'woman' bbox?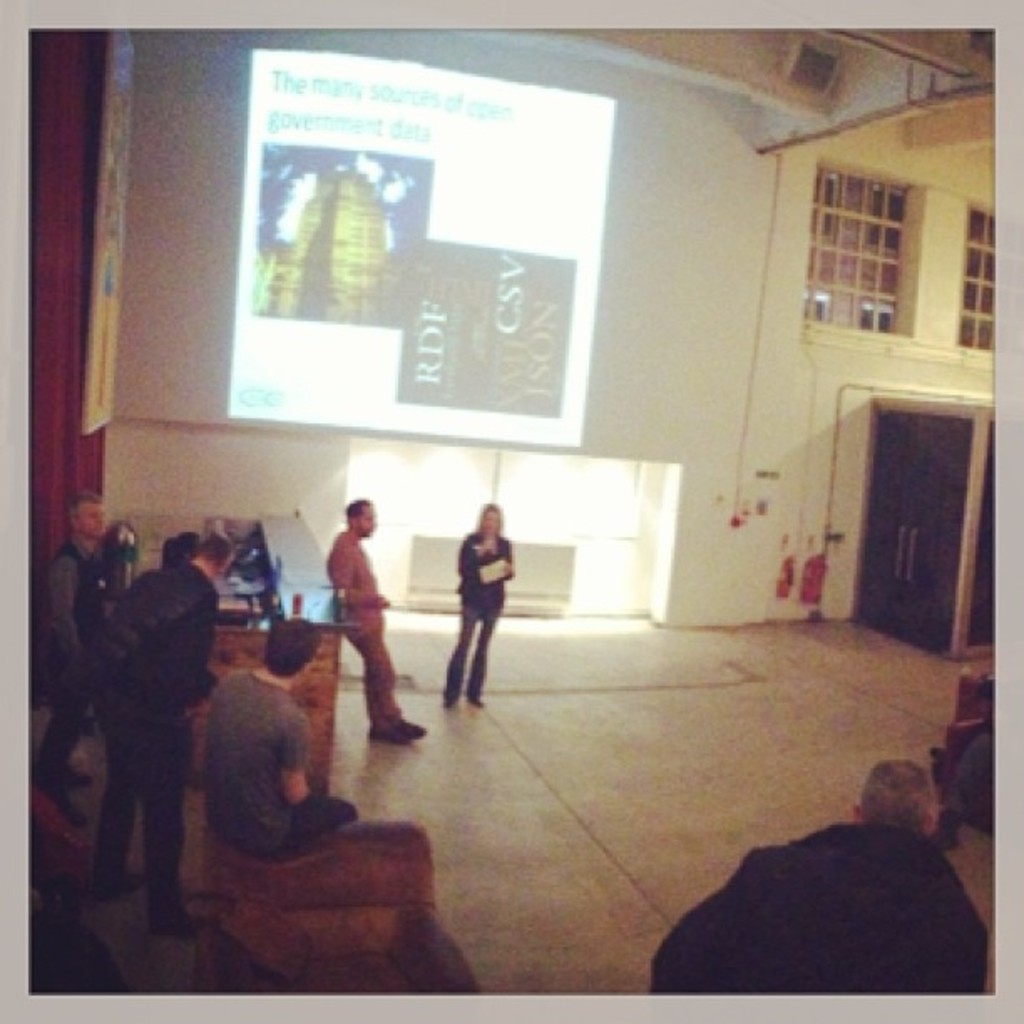
rect(428, 490, 530, 726)
